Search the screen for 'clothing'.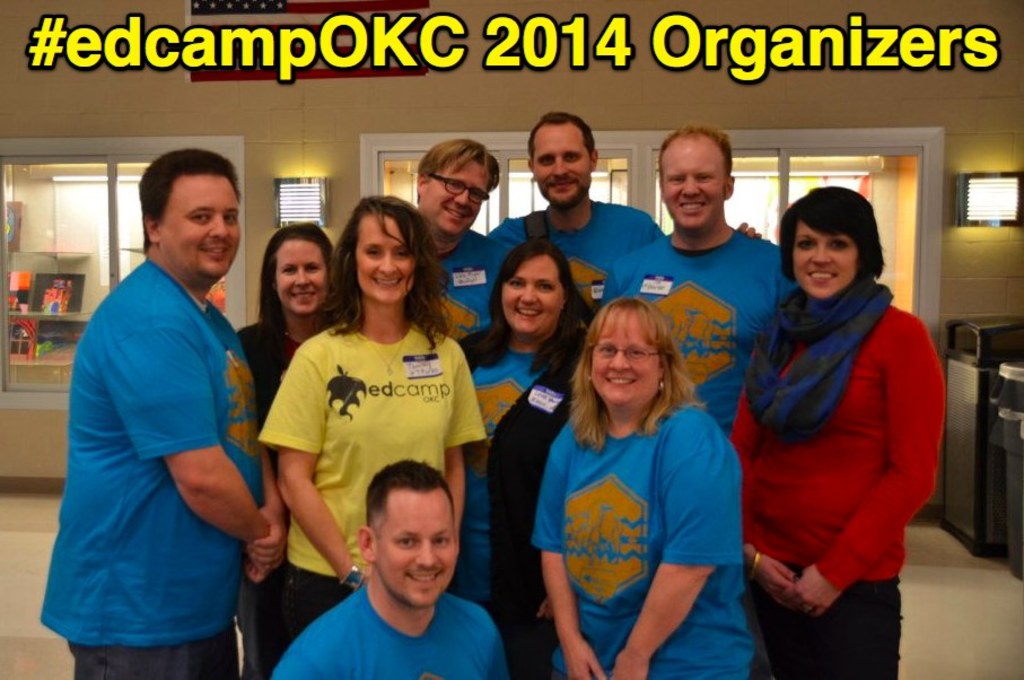
Found at 489:197:679:349.
